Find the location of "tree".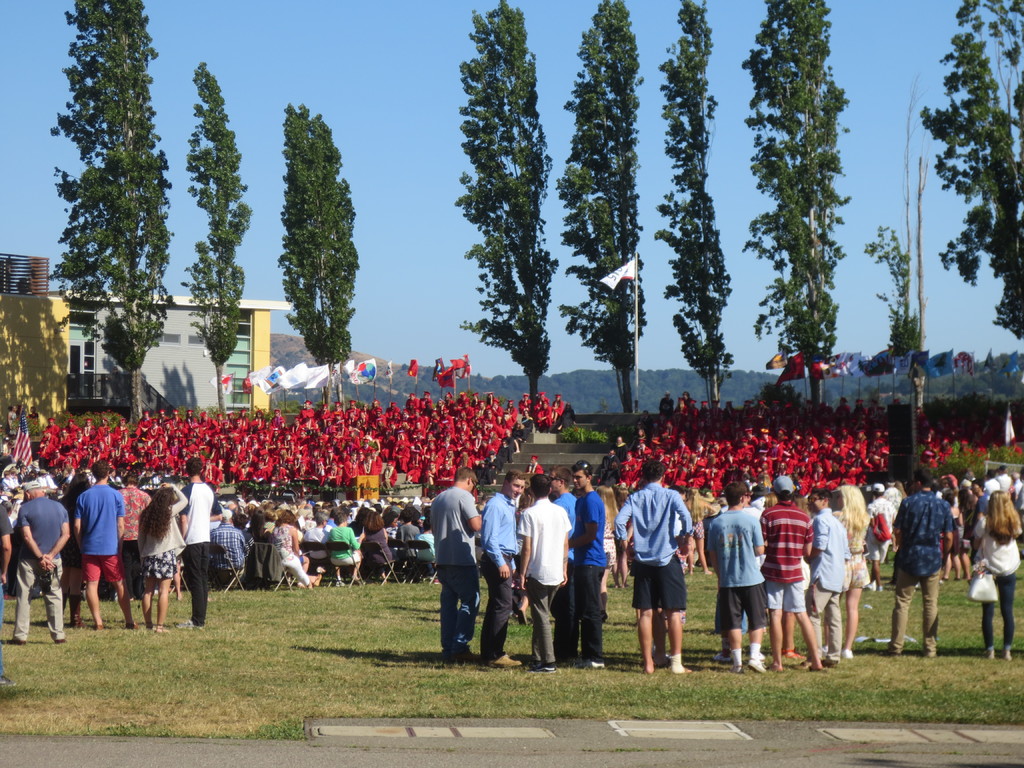
Location: bbox=(275, 97, 360, 421).
